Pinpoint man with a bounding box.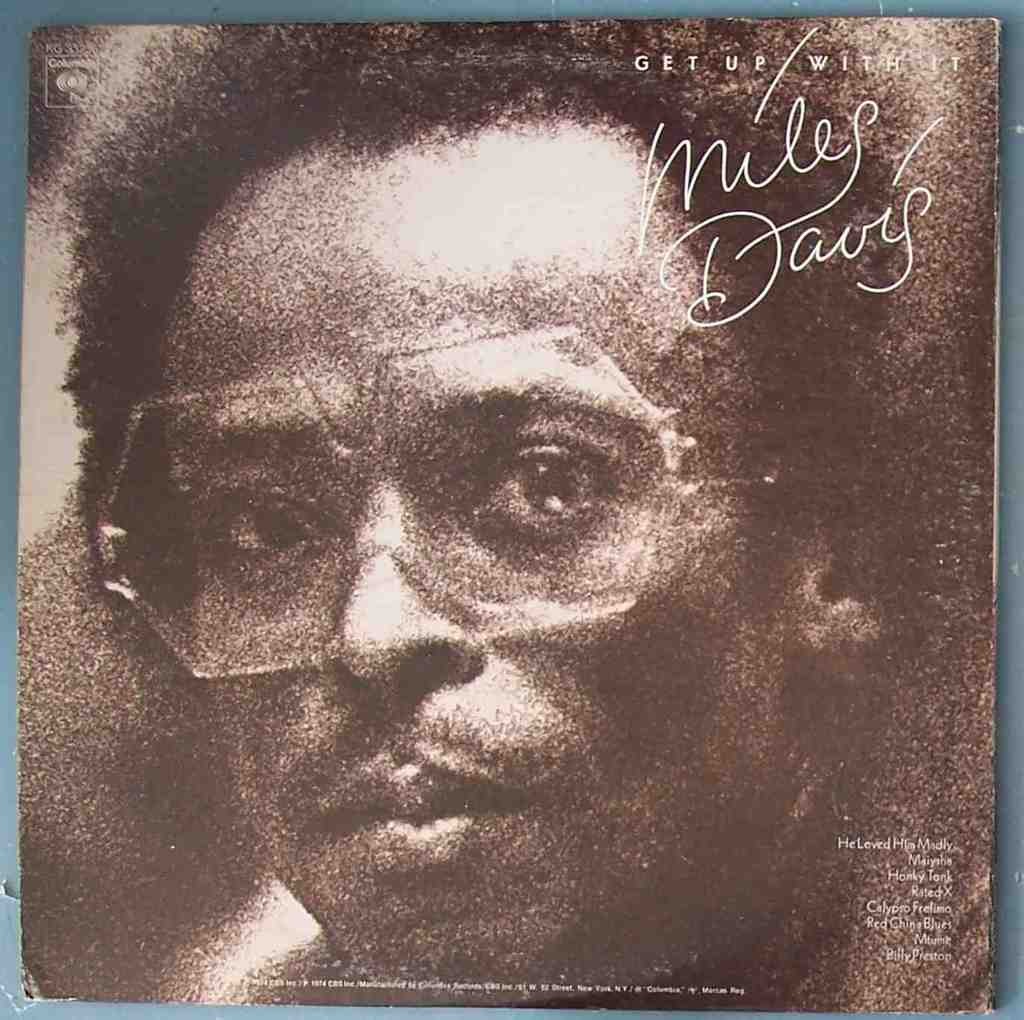
bbox=[41, 19, 995, 1007].
